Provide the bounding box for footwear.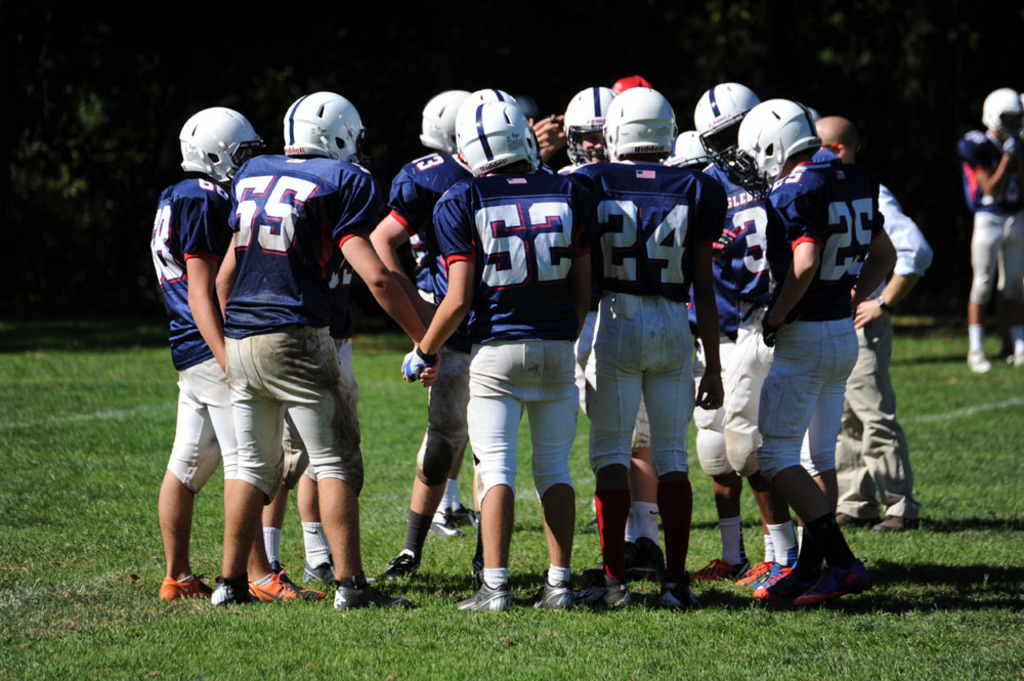
(x1=157, y1=571, x2=216, y2=605).
